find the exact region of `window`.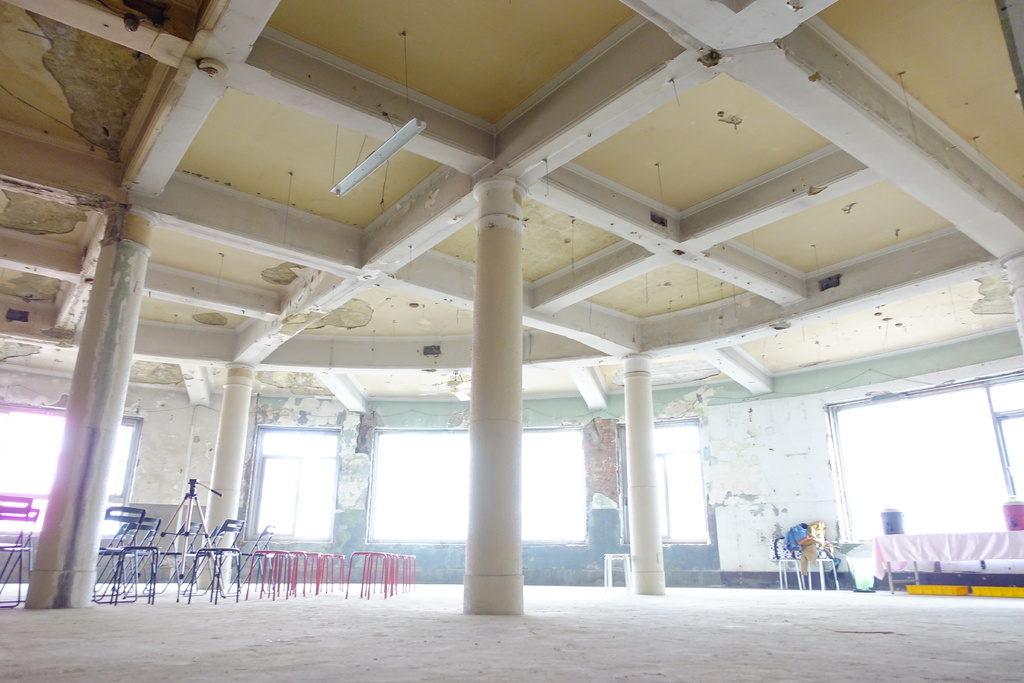
Exact region: <box>250,425,345,539</box>.
